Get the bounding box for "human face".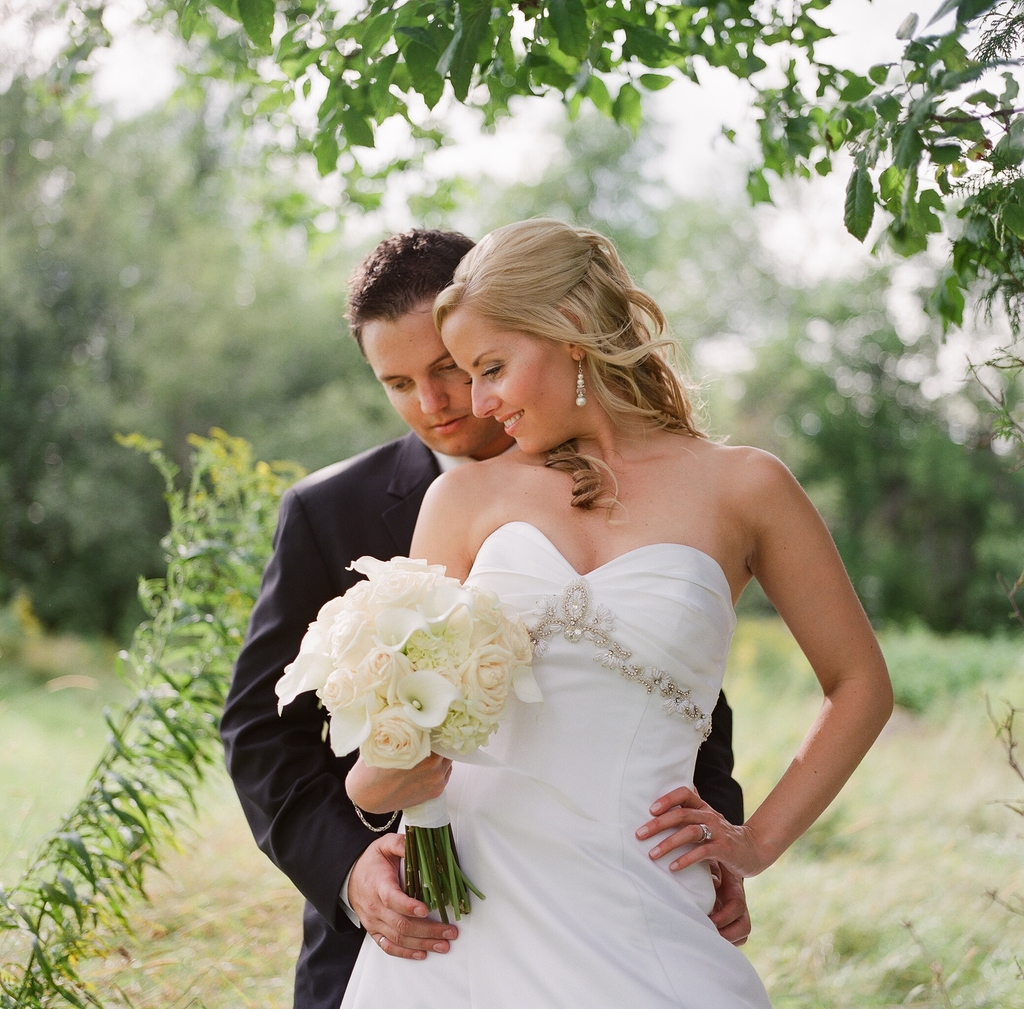
[x1=357, y1=301, x2=492, y2=458].
